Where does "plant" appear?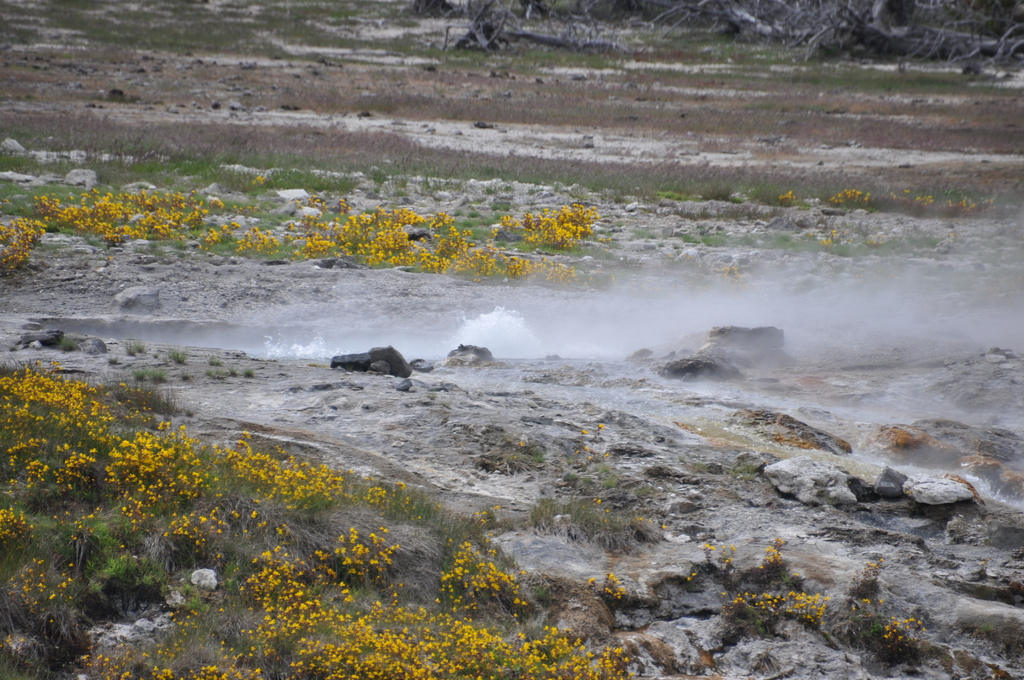
Appears at <region>150, 365, 168, 381</region>.
